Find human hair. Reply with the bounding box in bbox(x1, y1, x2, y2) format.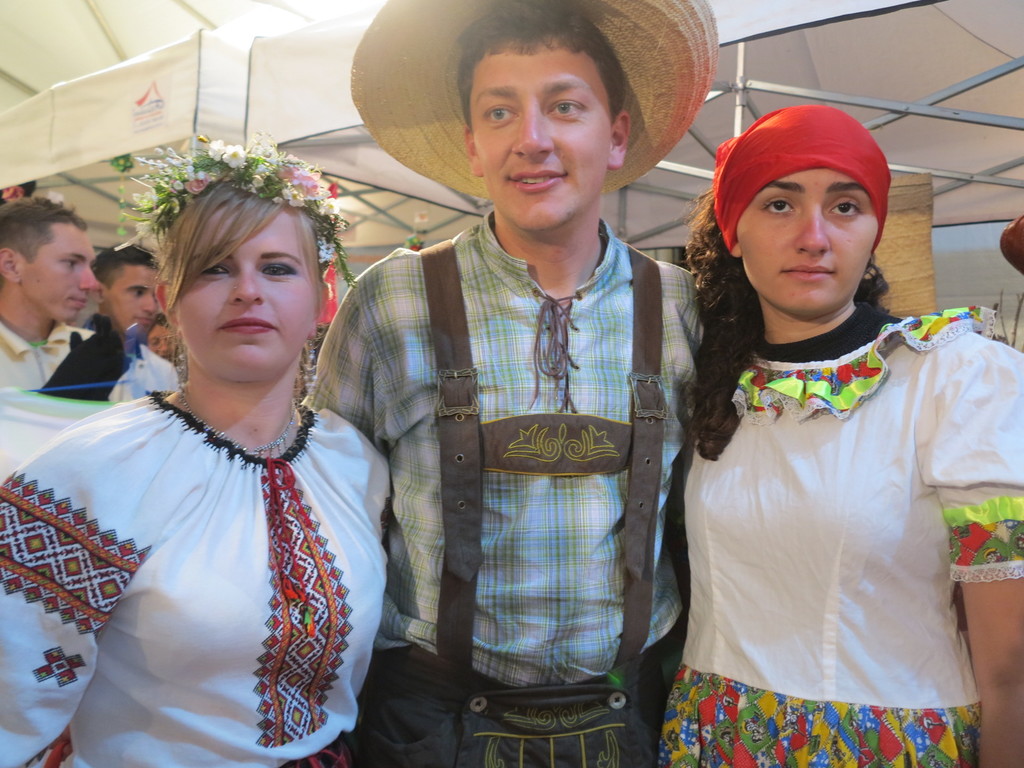
bbox(695, 116, 890, 470).
